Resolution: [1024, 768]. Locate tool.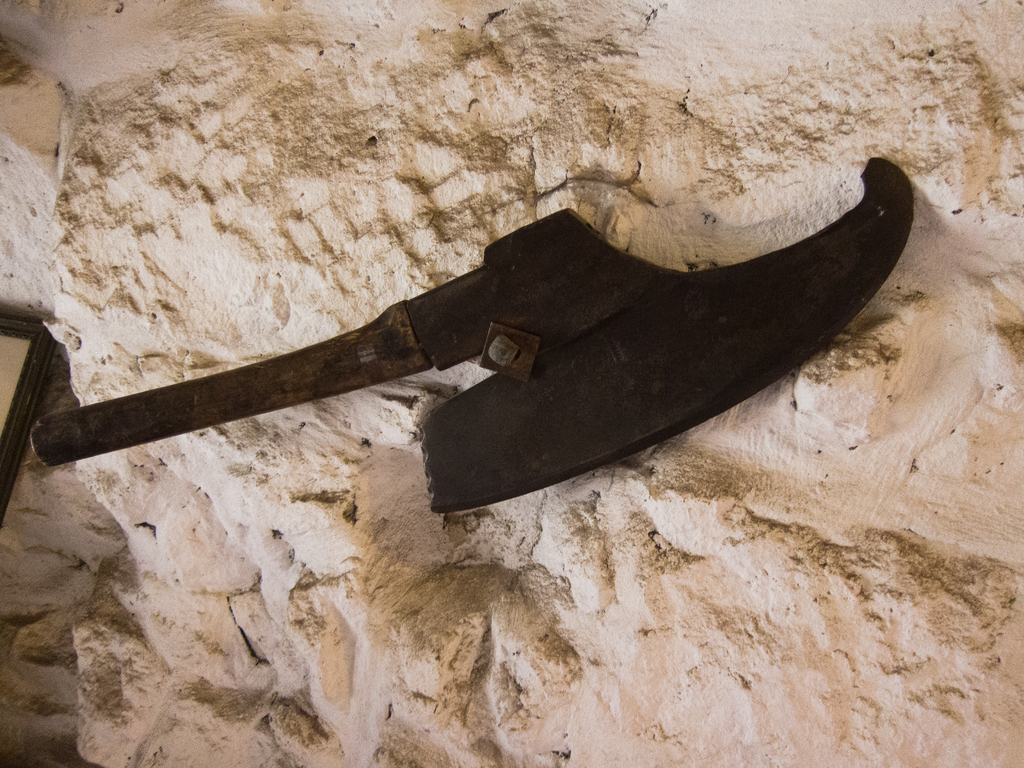
(left=89, top=120, right=902, bottom=685).
